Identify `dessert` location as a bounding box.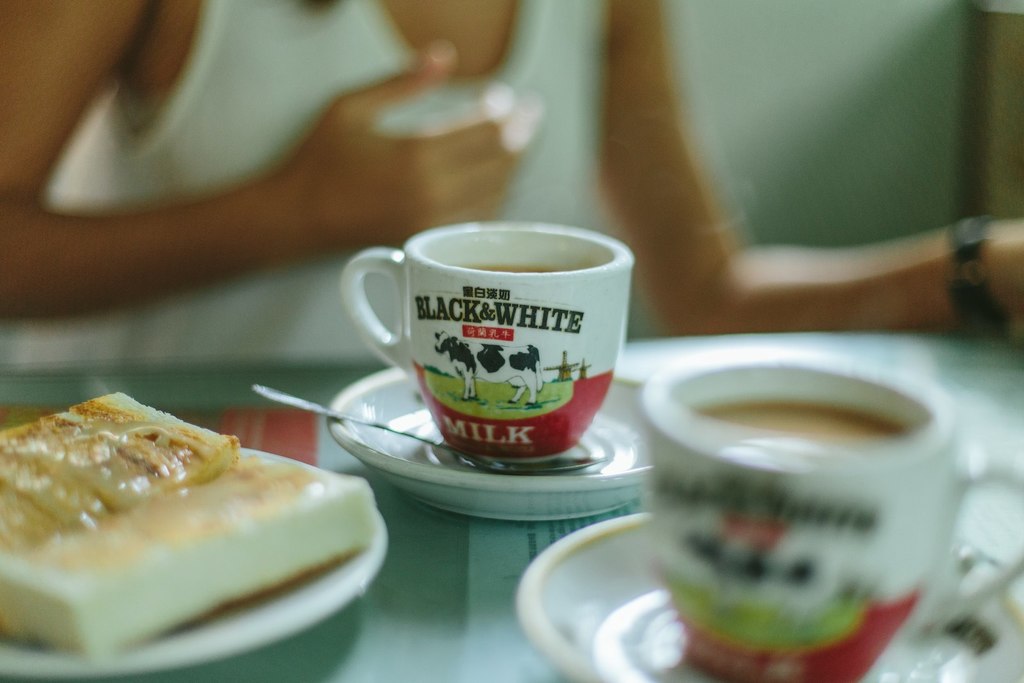
select_region(0, 376, 371, 680).
